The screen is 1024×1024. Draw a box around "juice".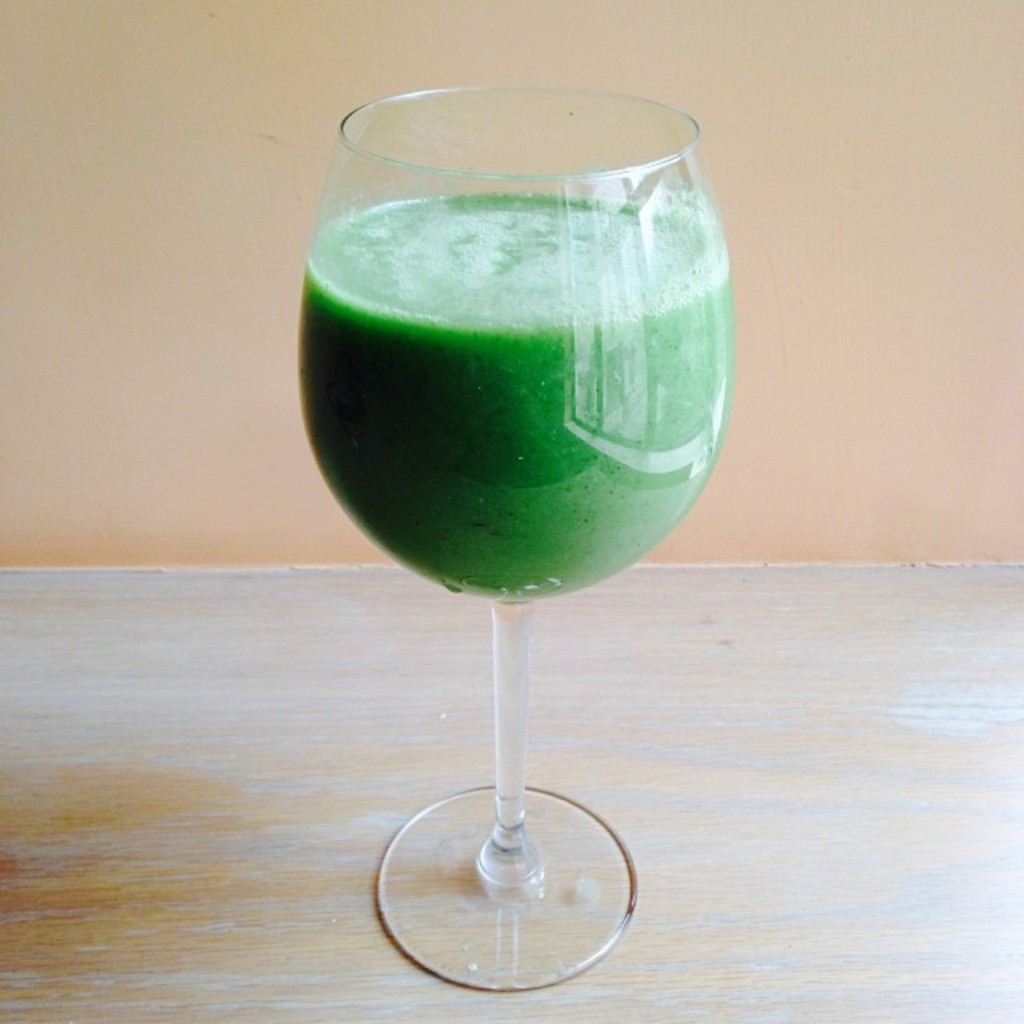
314,134,750,824.
